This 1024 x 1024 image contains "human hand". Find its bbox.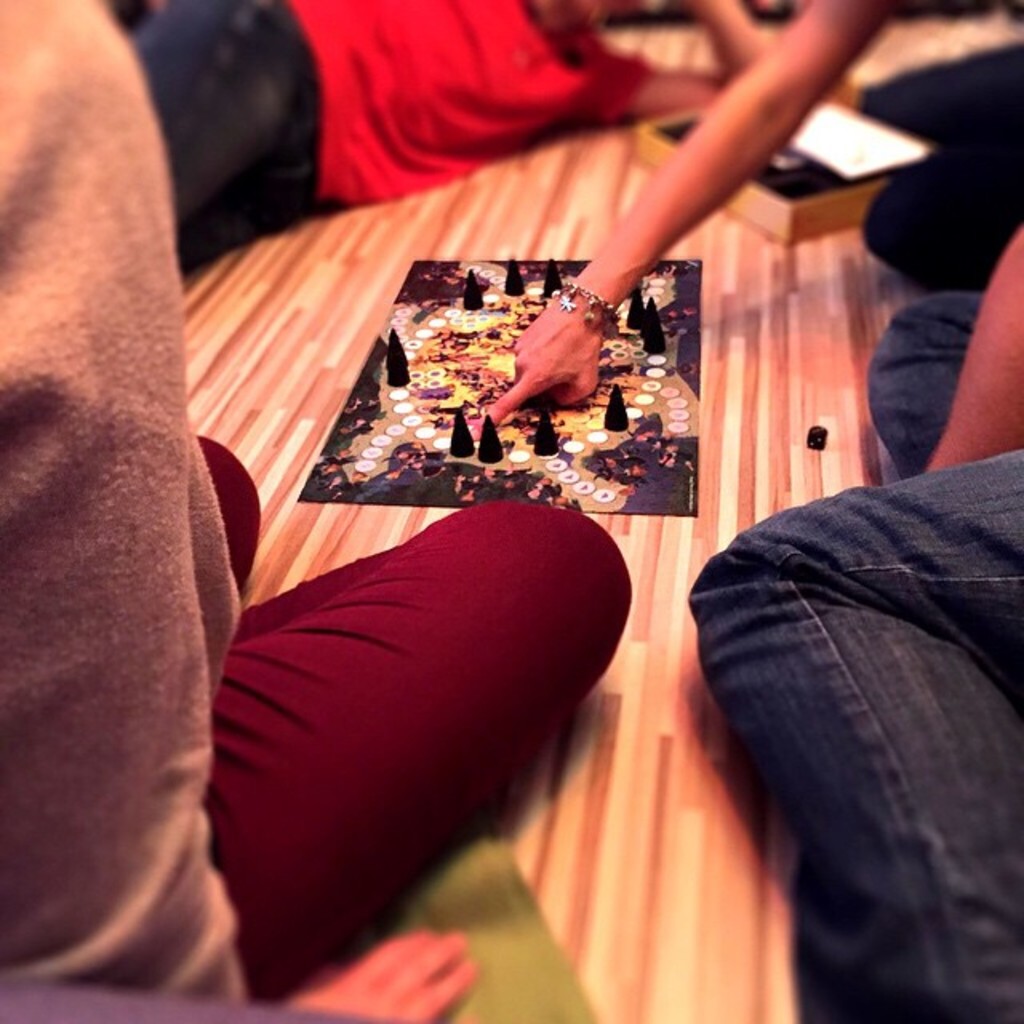
select_region(502, 274, 638, 403).
